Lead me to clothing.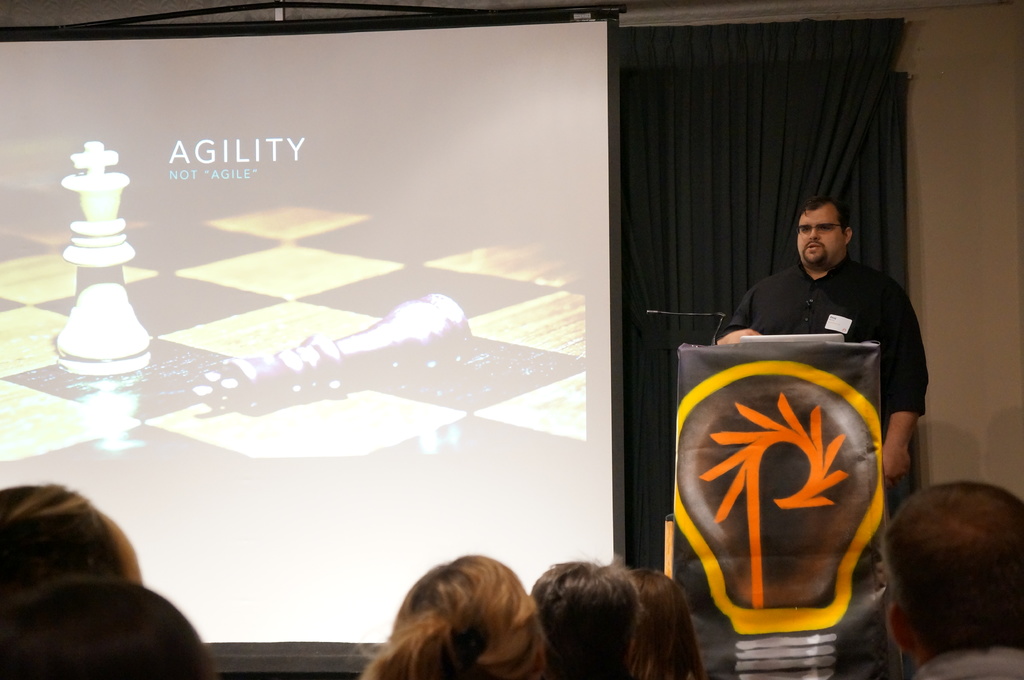
Lead to [x1=726, y1=252, x2=925, y2=415].
